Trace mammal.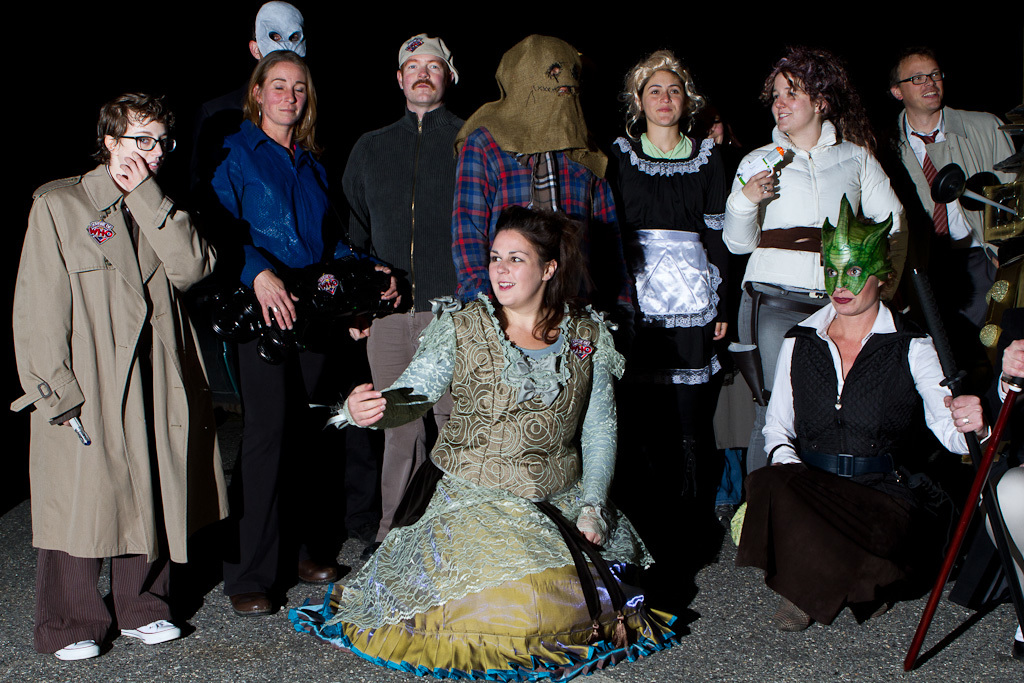
Traced to {"left": 244, "top": 0, "right": 310, "bottom": 60}.
